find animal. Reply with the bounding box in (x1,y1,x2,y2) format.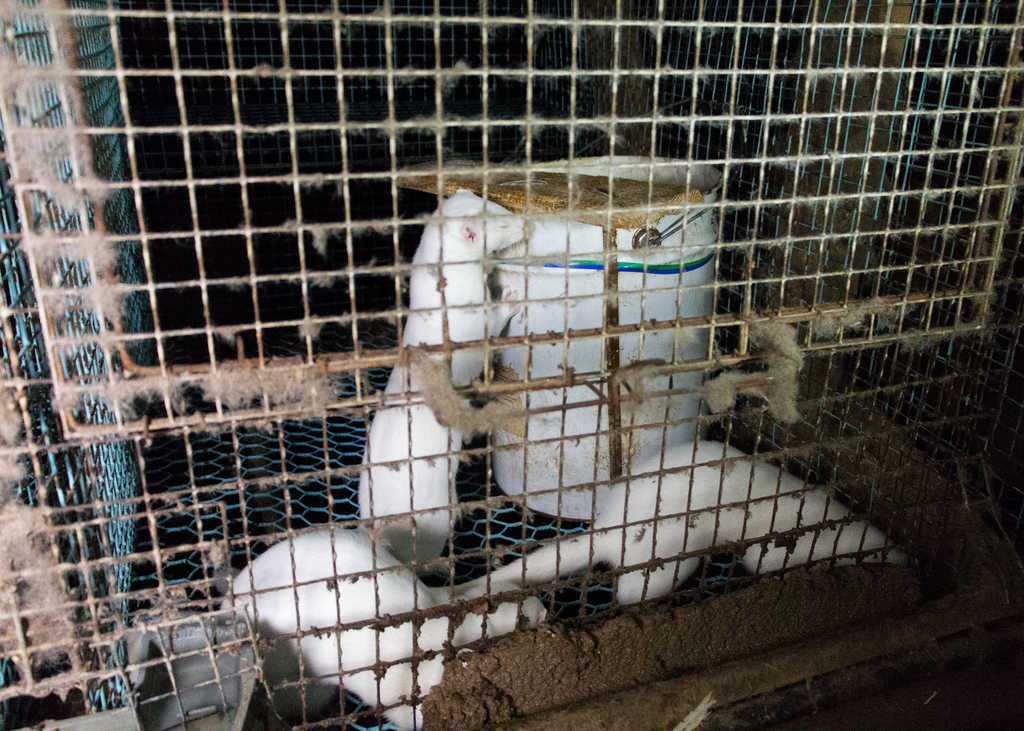
(497,428,902,607).
